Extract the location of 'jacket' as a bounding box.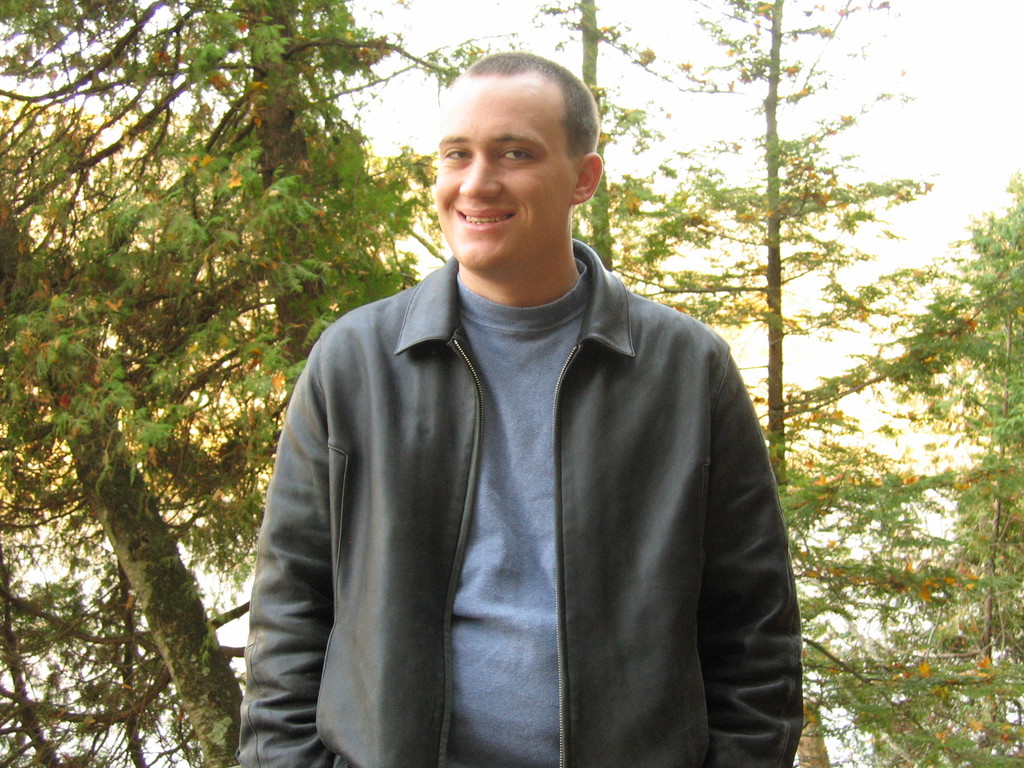
(219,201,782,762).
